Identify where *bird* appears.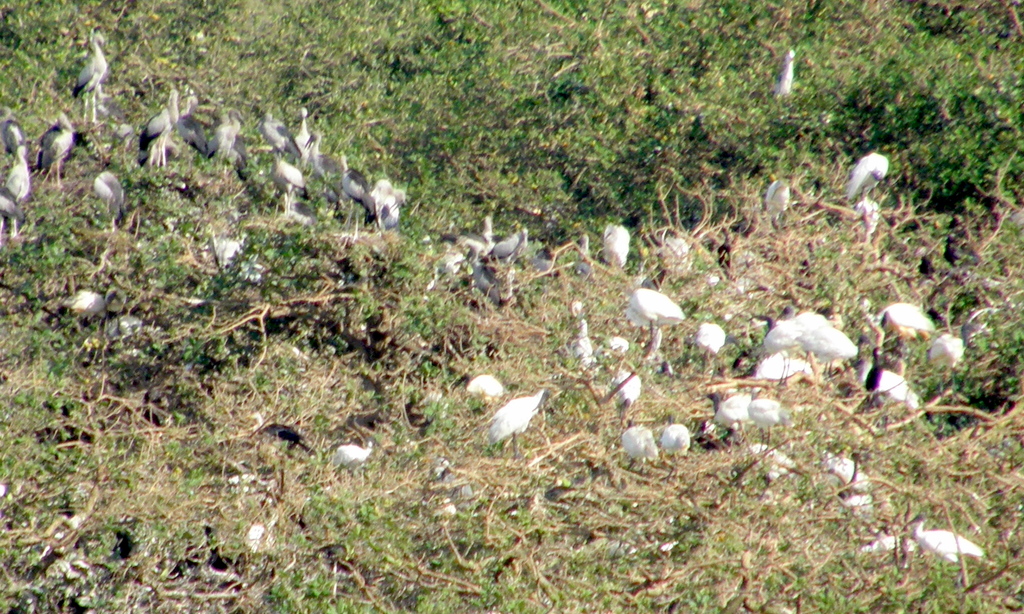
Appears at {"x1": 0, "y1": 191, "x2": 29, "y2": 254}.
